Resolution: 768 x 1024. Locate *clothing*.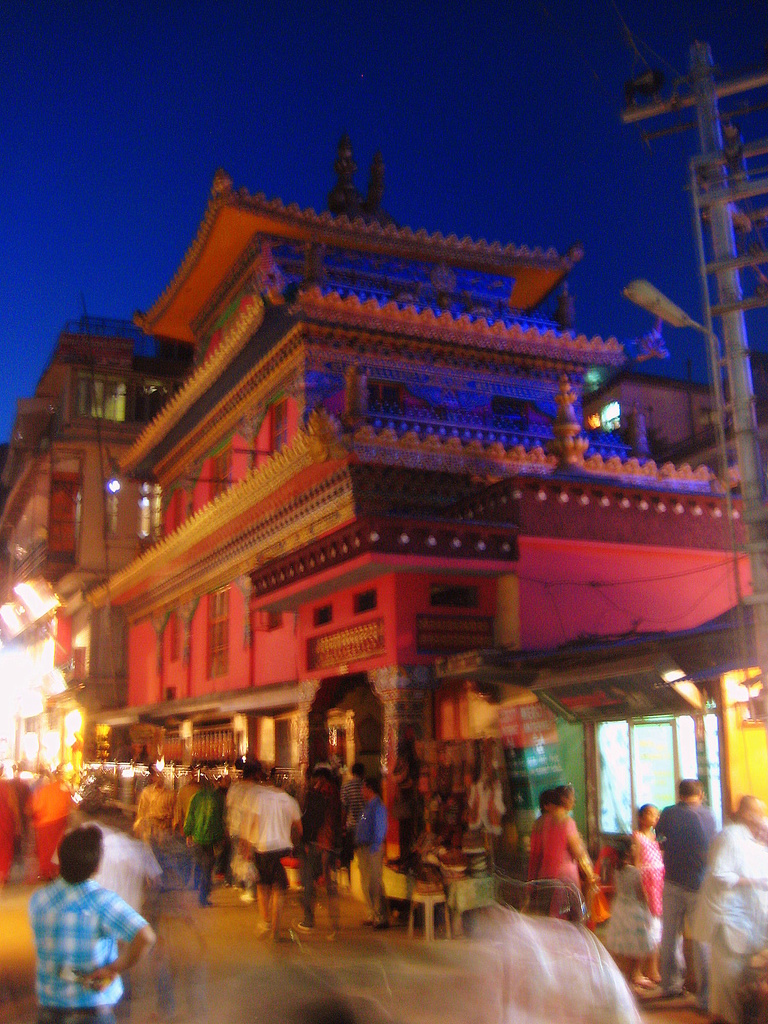
14/863/136/1005.
